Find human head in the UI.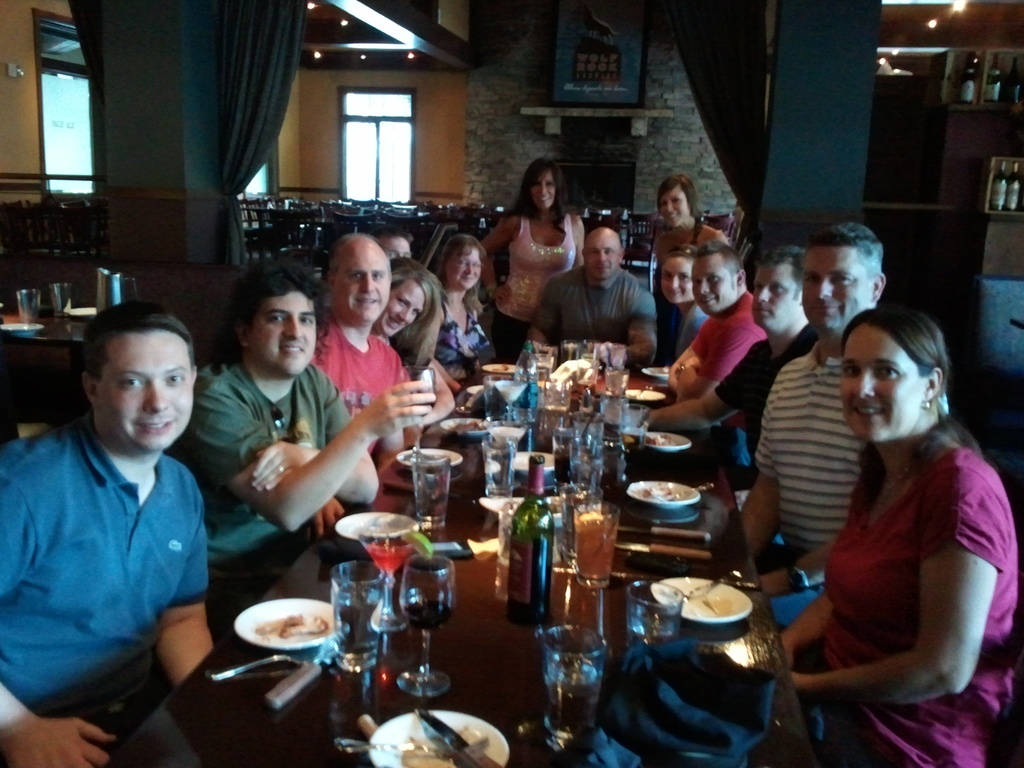
UI element at detection(522, 156, 562, 213).
